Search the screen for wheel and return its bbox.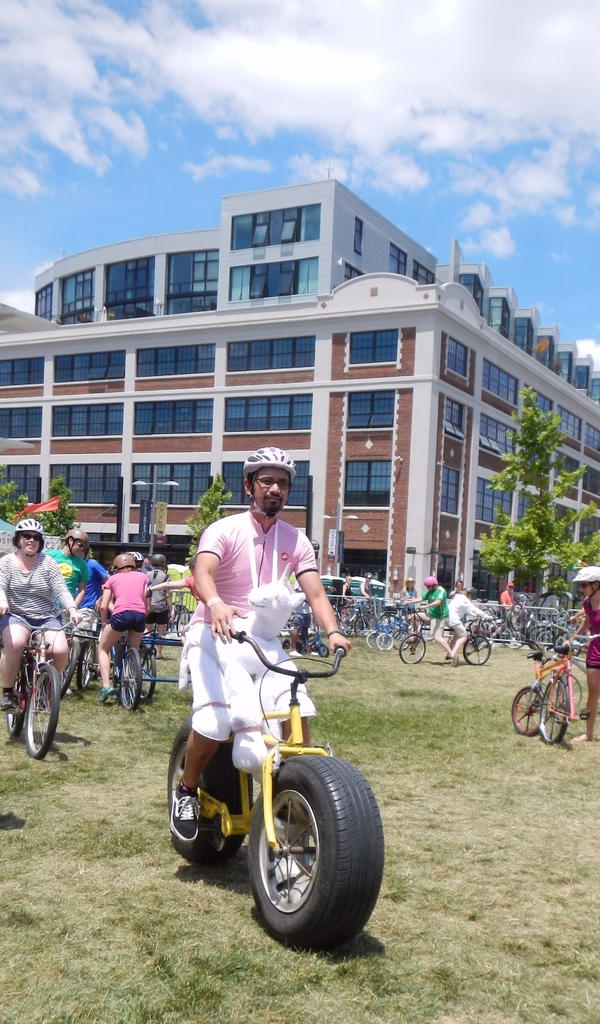
Found: bbox(60, 641, 81, 702).
